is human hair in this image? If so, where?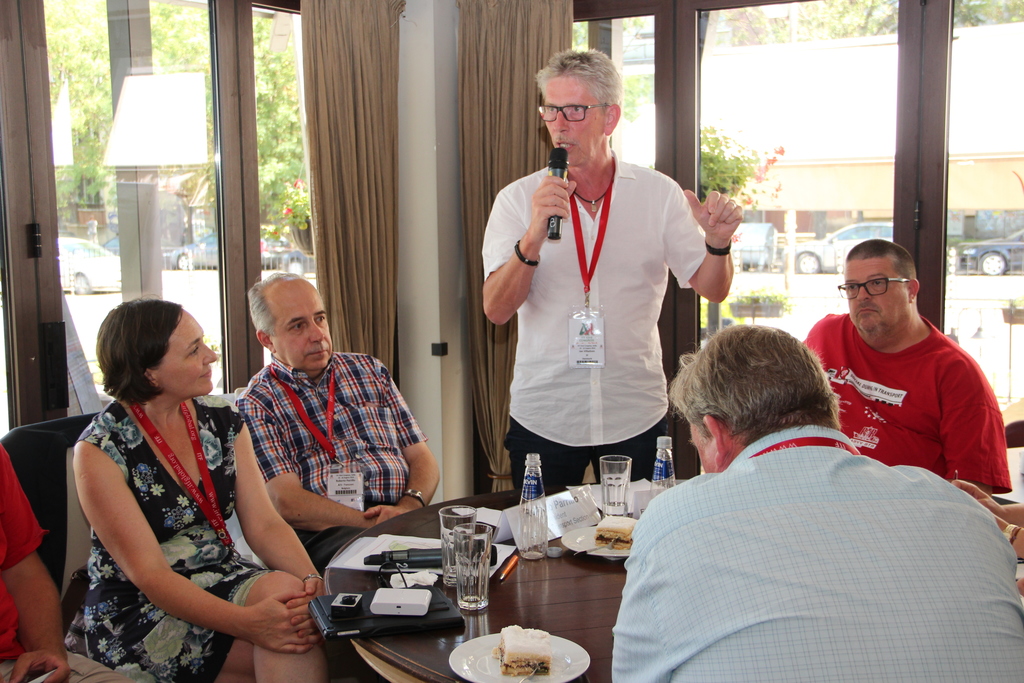
Yes, at (532,46,619,104).
